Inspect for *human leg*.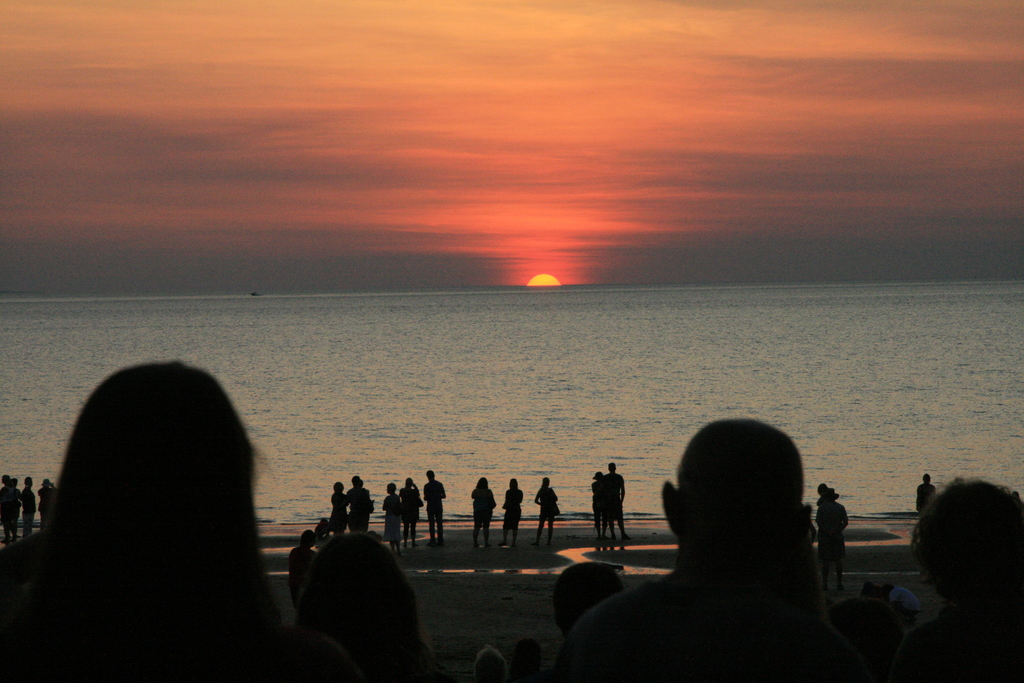
Inspection: locate(616, 504, 631, 543).
